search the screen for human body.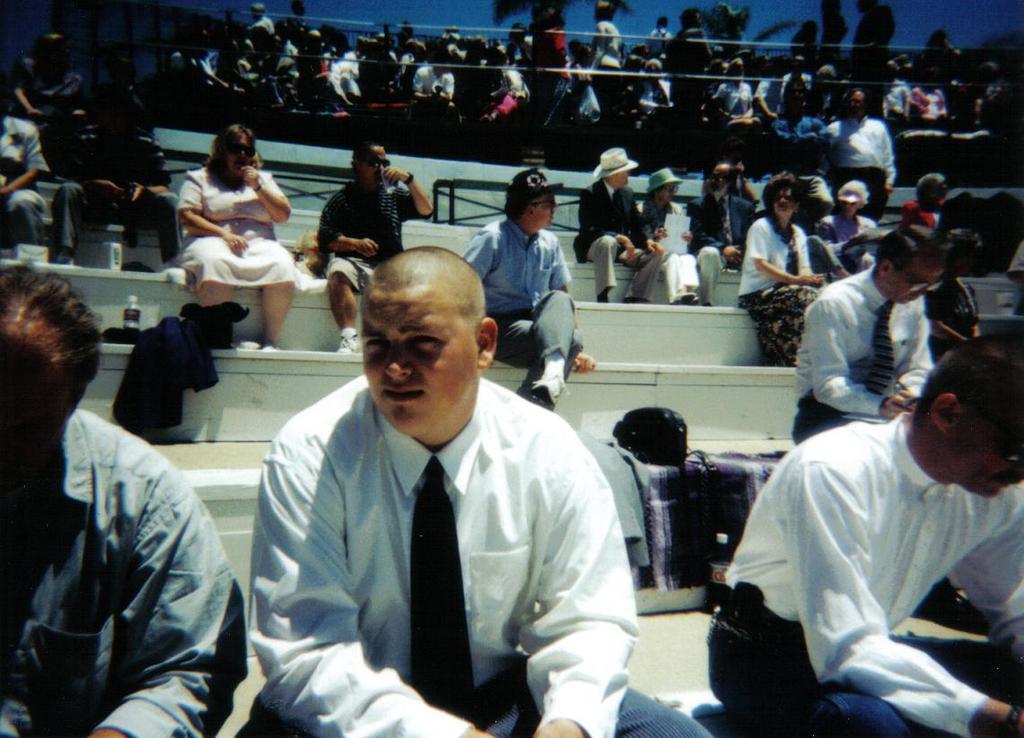
Found at [636, 163, 721, 316].
